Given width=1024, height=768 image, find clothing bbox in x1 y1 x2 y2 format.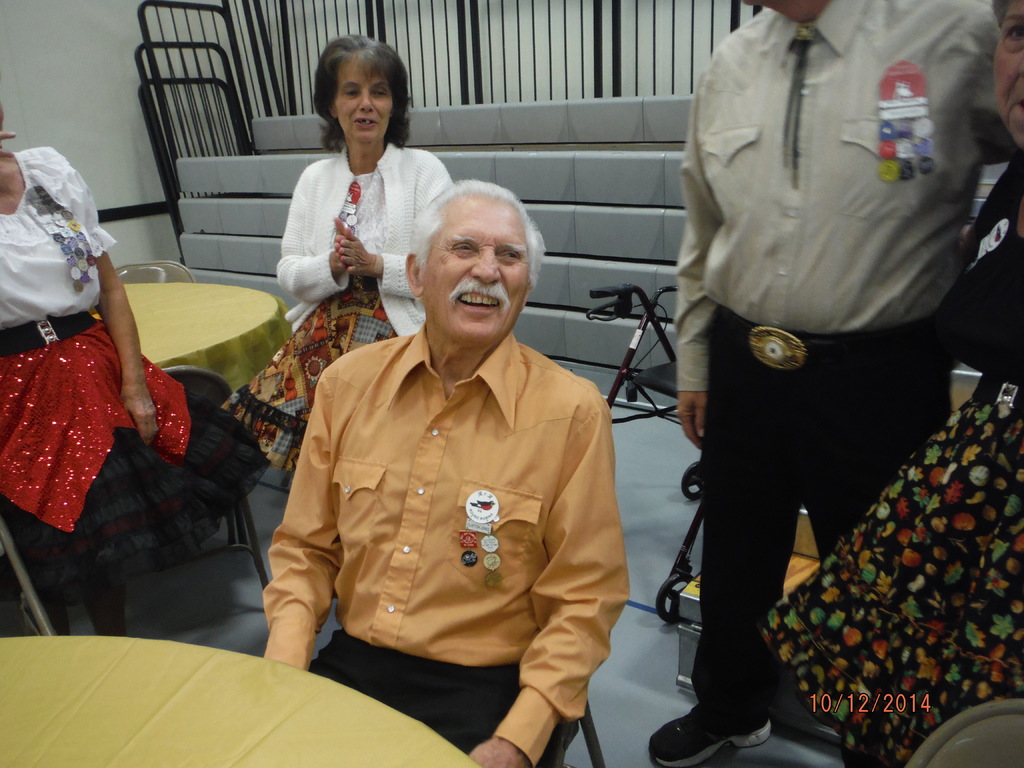
671 0 996 721.
